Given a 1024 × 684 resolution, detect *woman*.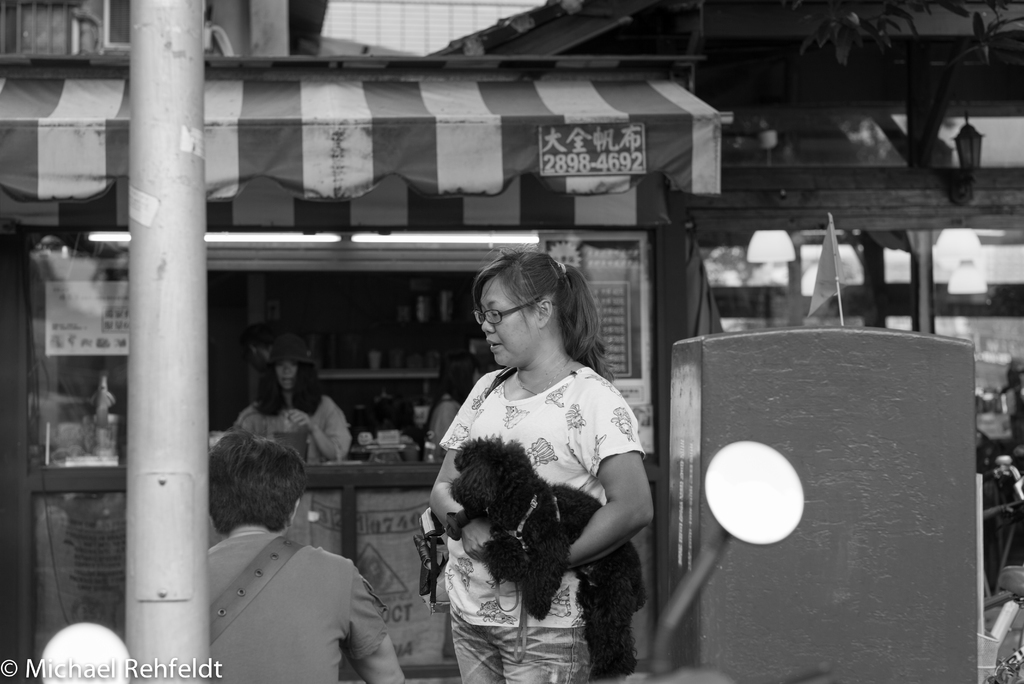
[x1=414, y1=241, x2=663, y2=677].
